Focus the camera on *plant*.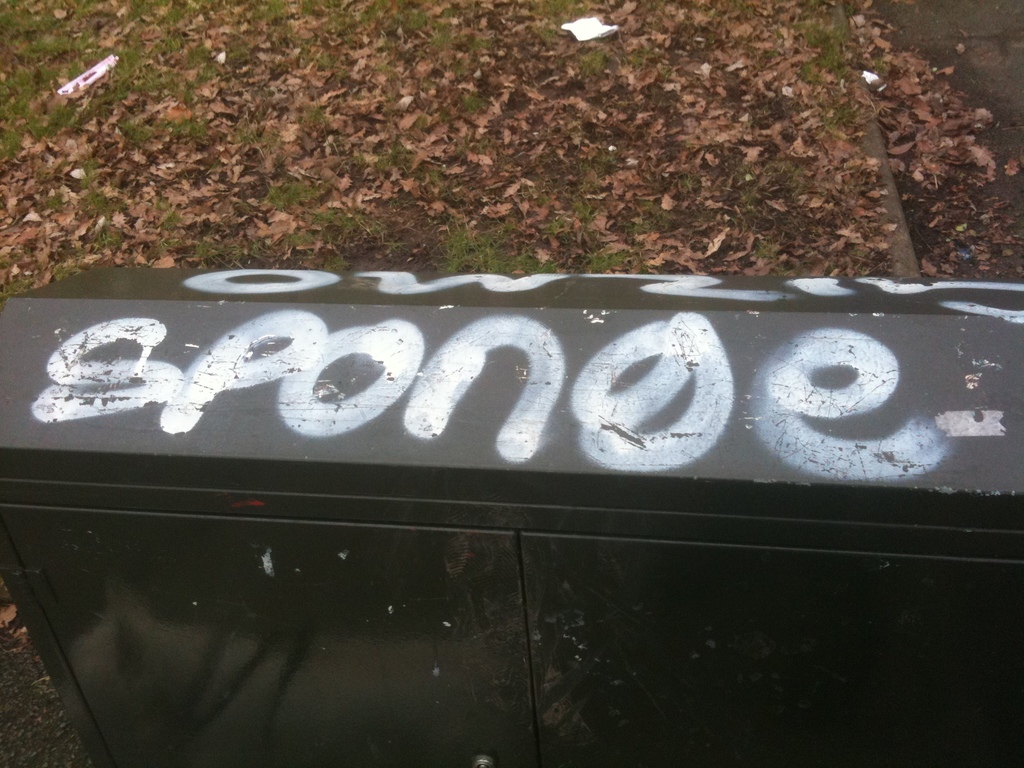
Focus region: locate(51, 247, 86, 284).
